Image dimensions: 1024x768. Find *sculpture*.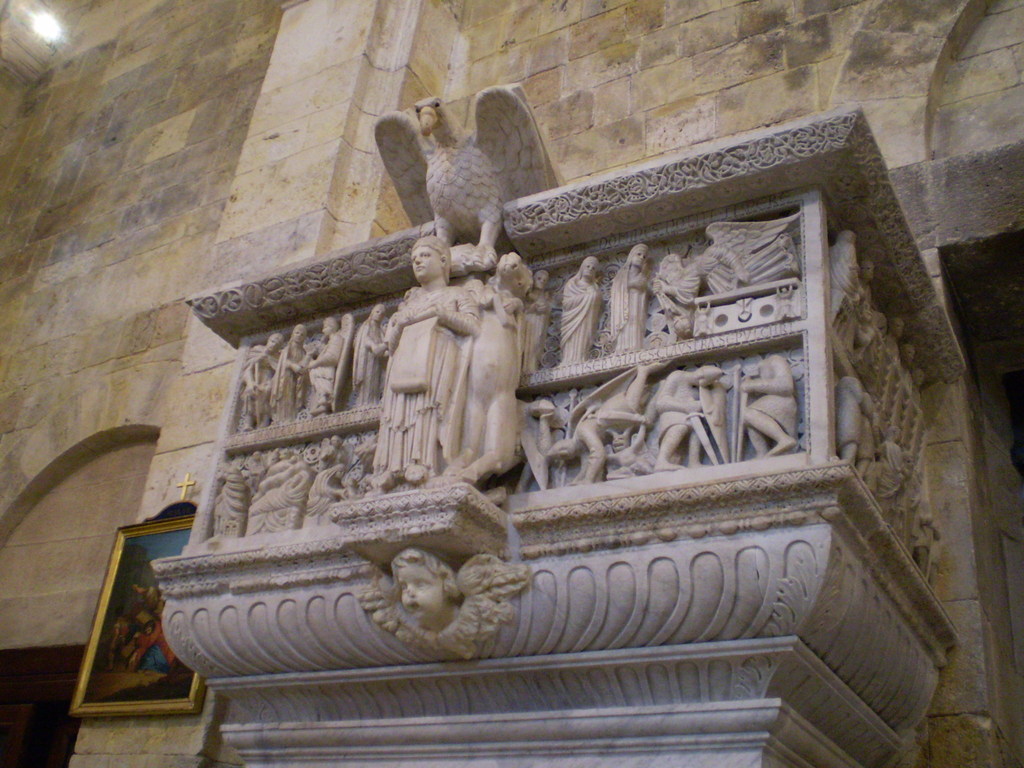
locate(550, 368, 666, 487).
